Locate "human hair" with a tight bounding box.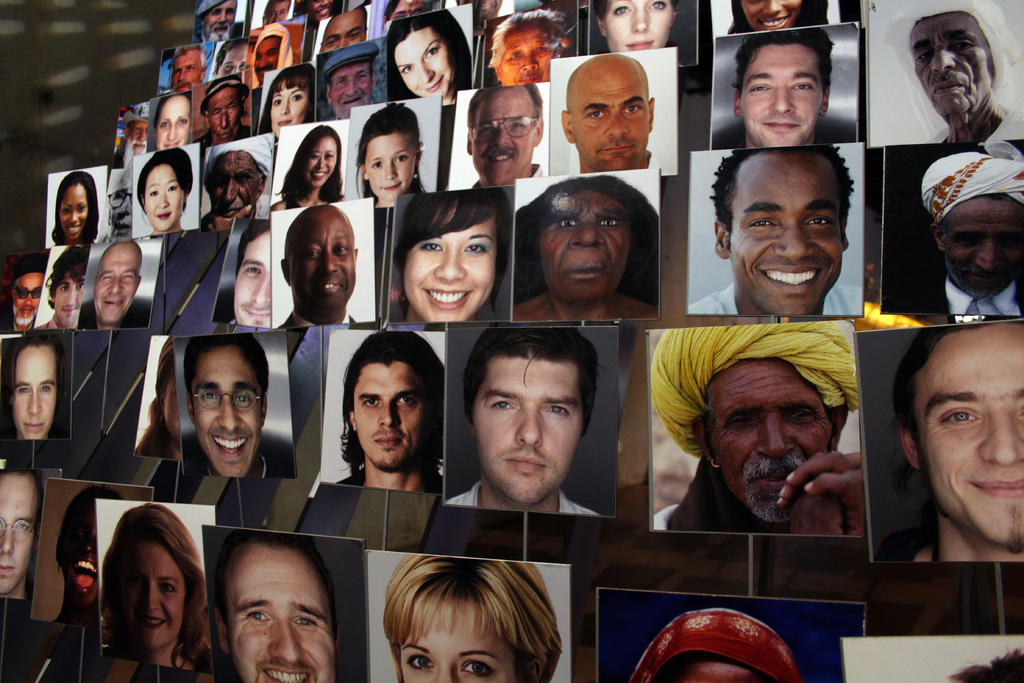
216 38 255 75.
